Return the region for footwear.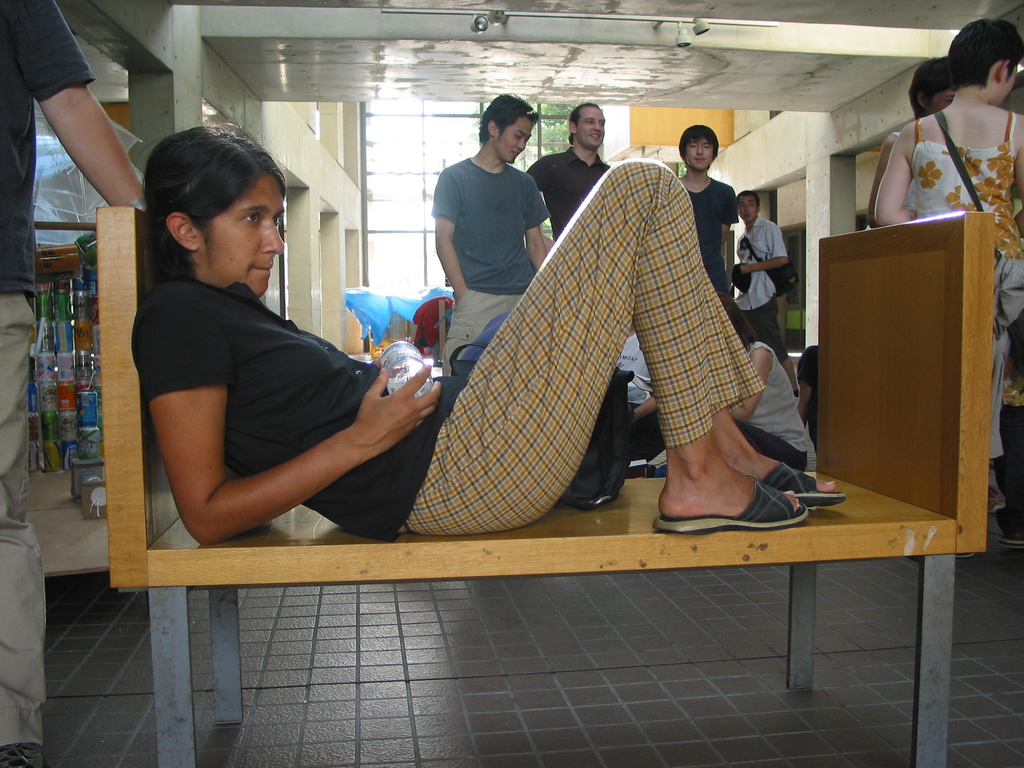
(x1=764, y1=461, x2=850, y2=510).
